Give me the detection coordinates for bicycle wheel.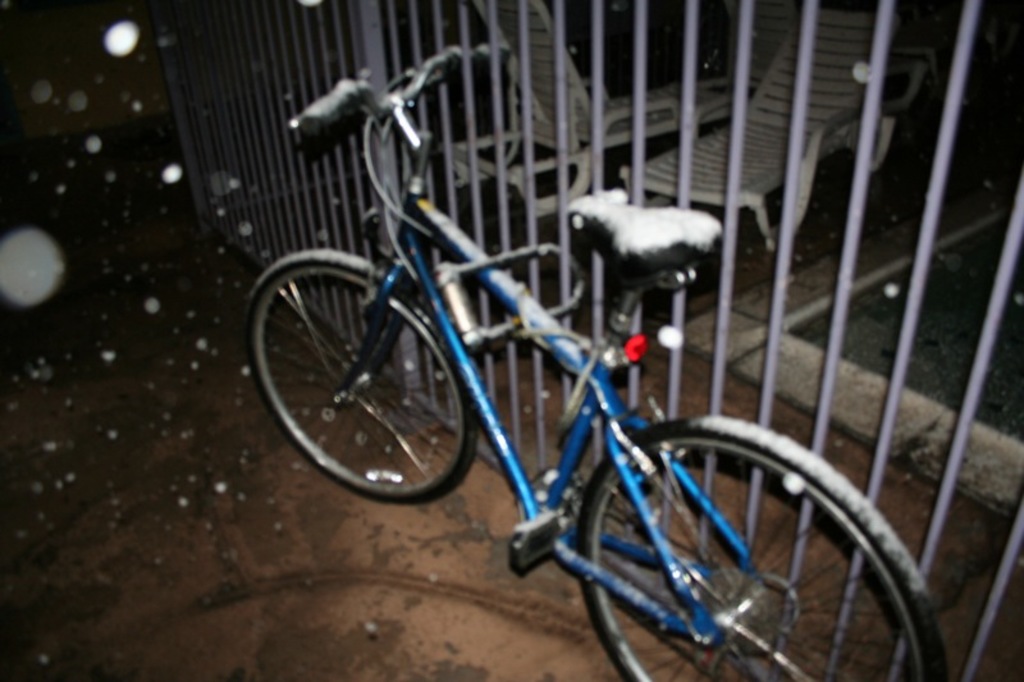
x1=239 y1=229 x2=486 y2=516.
